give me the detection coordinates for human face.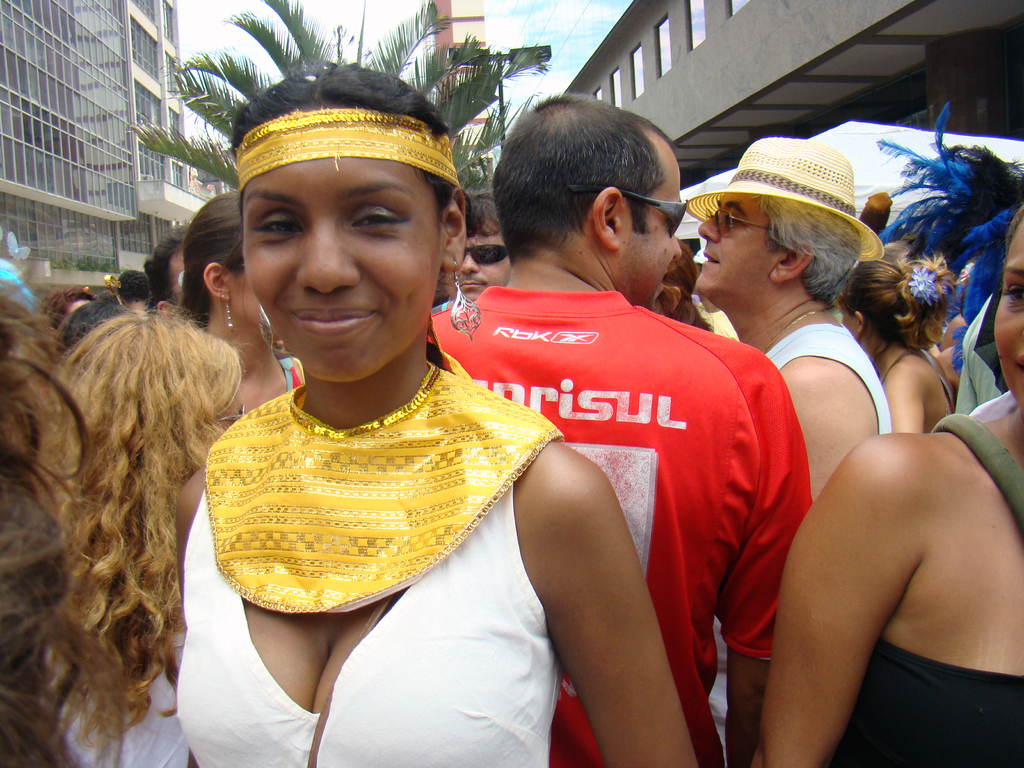
left=225, top=270, right=275, bottom=335.
